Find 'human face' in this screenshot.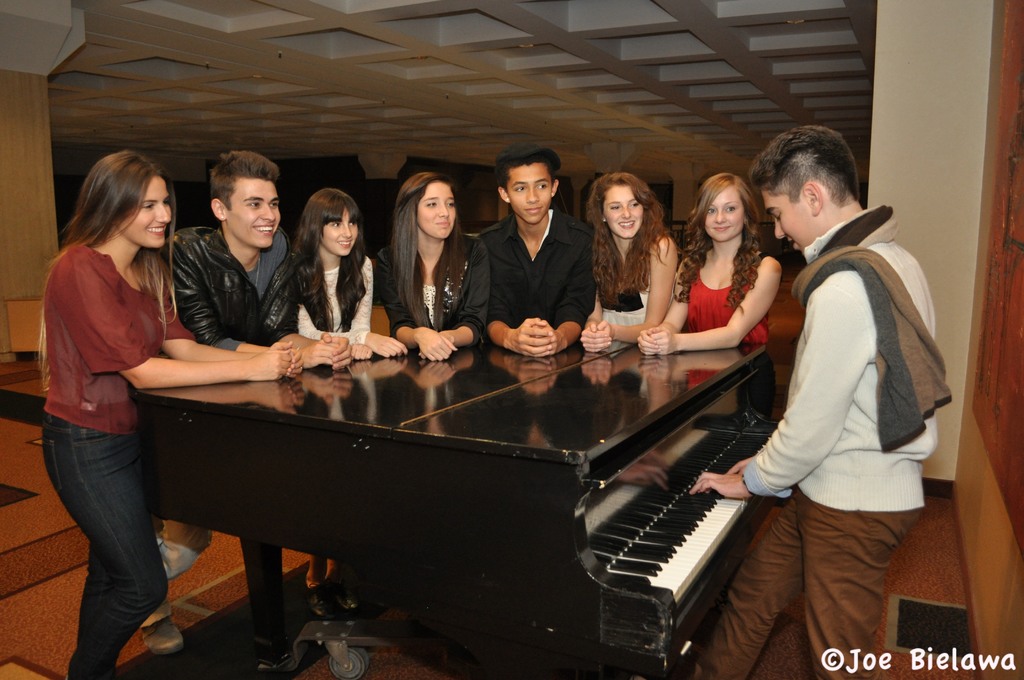
The bounding box for 'human face' is select_region(760, 190, 815, 256).
